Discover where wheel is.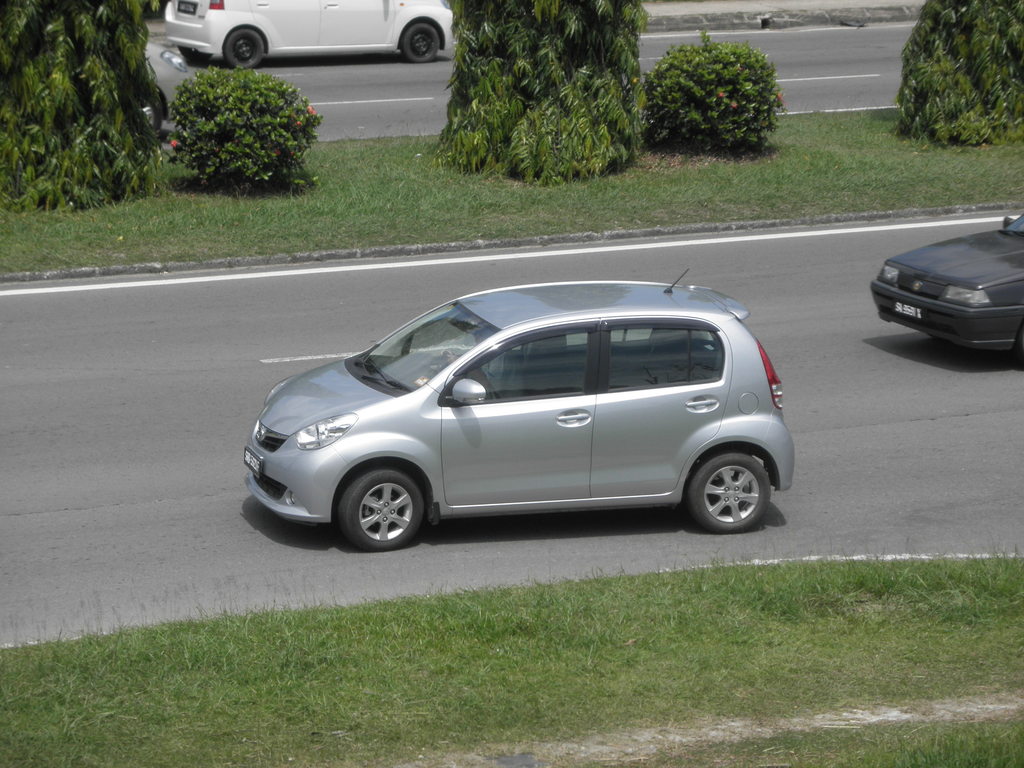
Discovered at x1=402, y1=22, x2=439, y2=63.
